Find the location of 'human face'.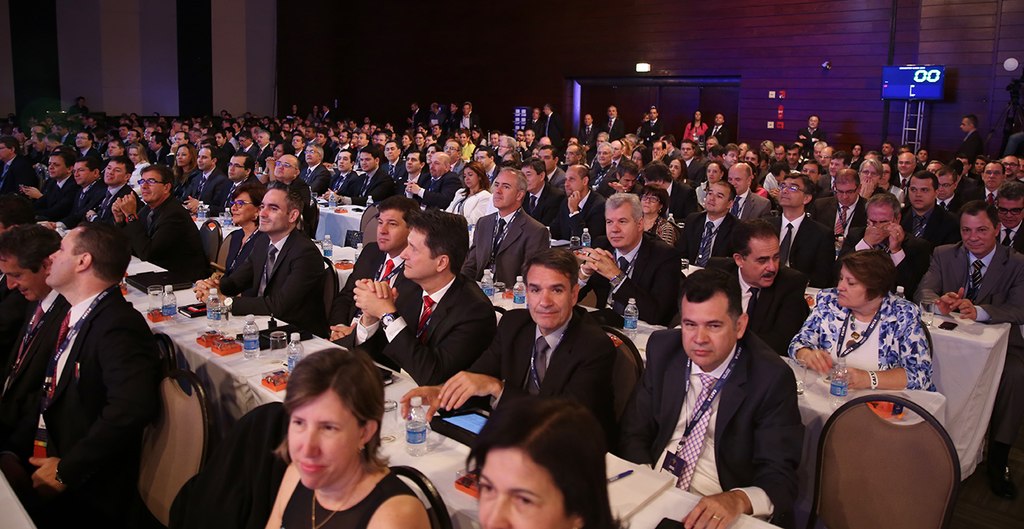
Location: select_region(673, 294, 736, 370).
